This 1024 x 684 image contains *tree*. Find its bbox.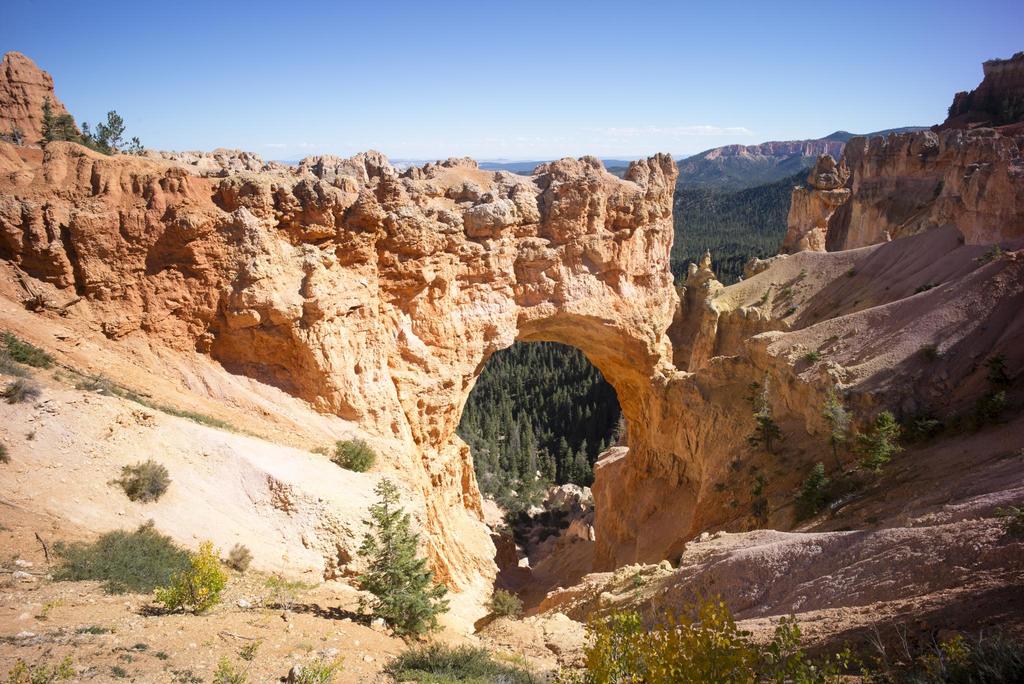
bbox(106, 108, 126, 145).
